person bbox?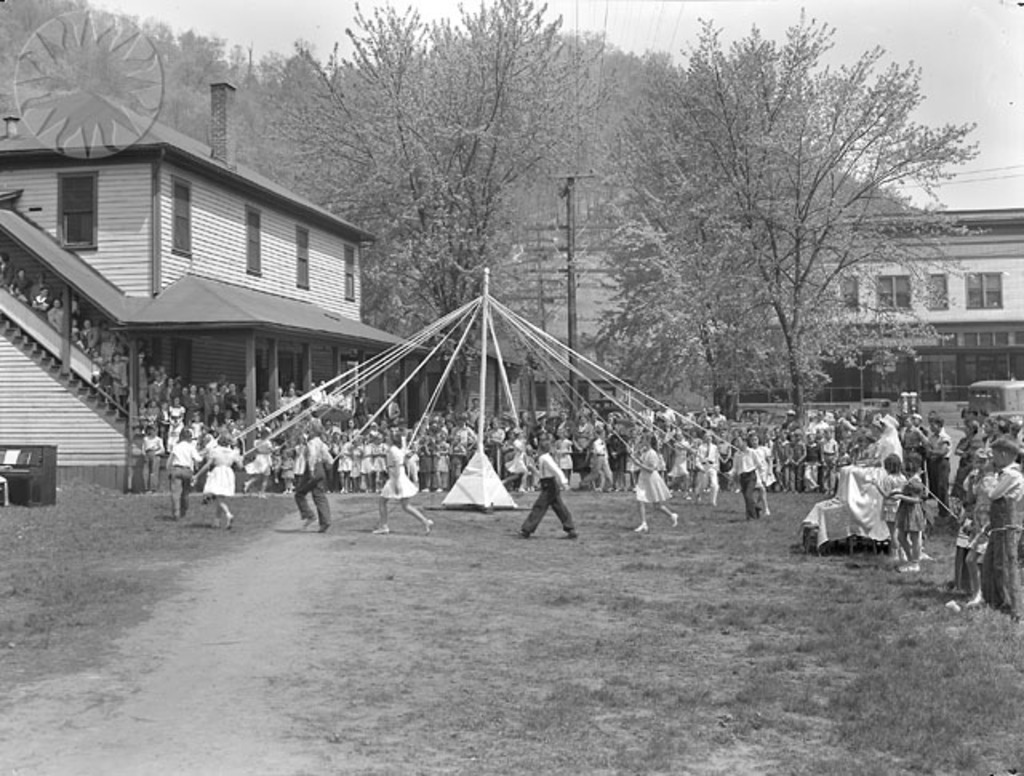
l=486, t=414, r=504, b=478
